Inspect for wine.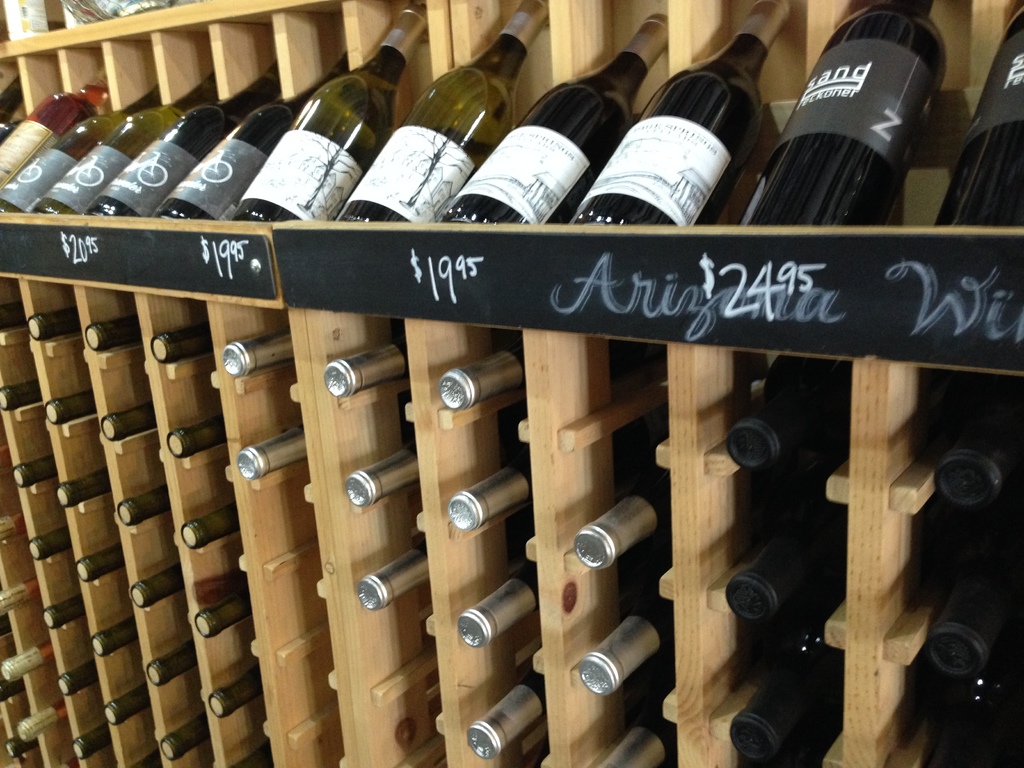
Inspection: (0,676,28,699).
